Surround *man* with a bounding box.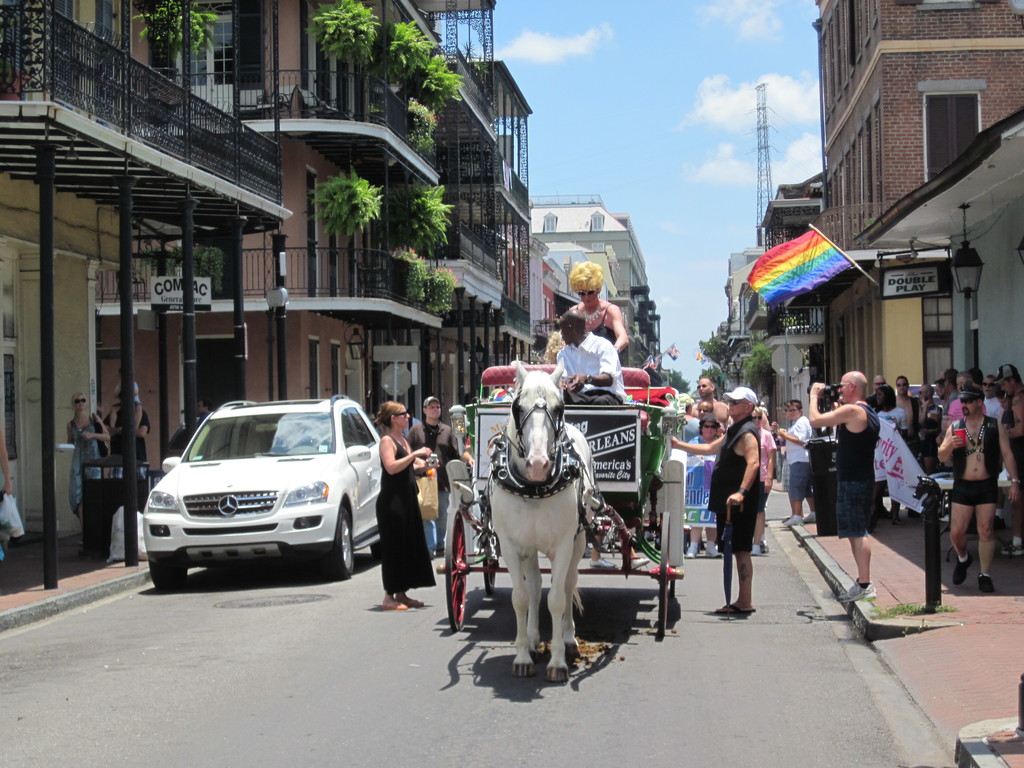
bbox=(708, 391, 786, 626).
